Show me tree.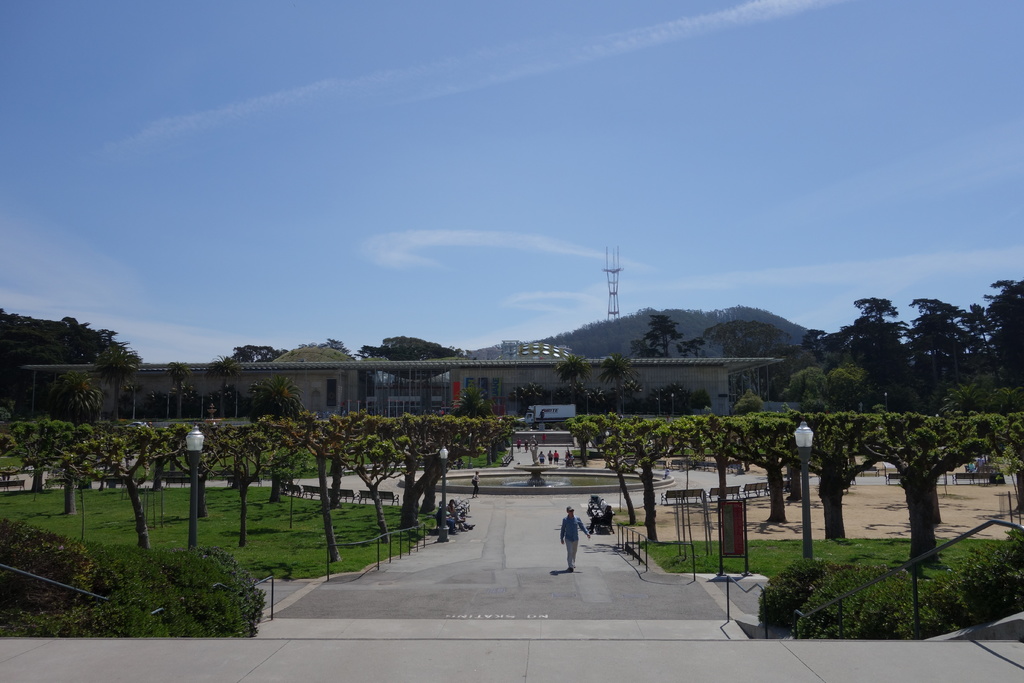
tree is here: bbox=(48, 369, 99, 416).
